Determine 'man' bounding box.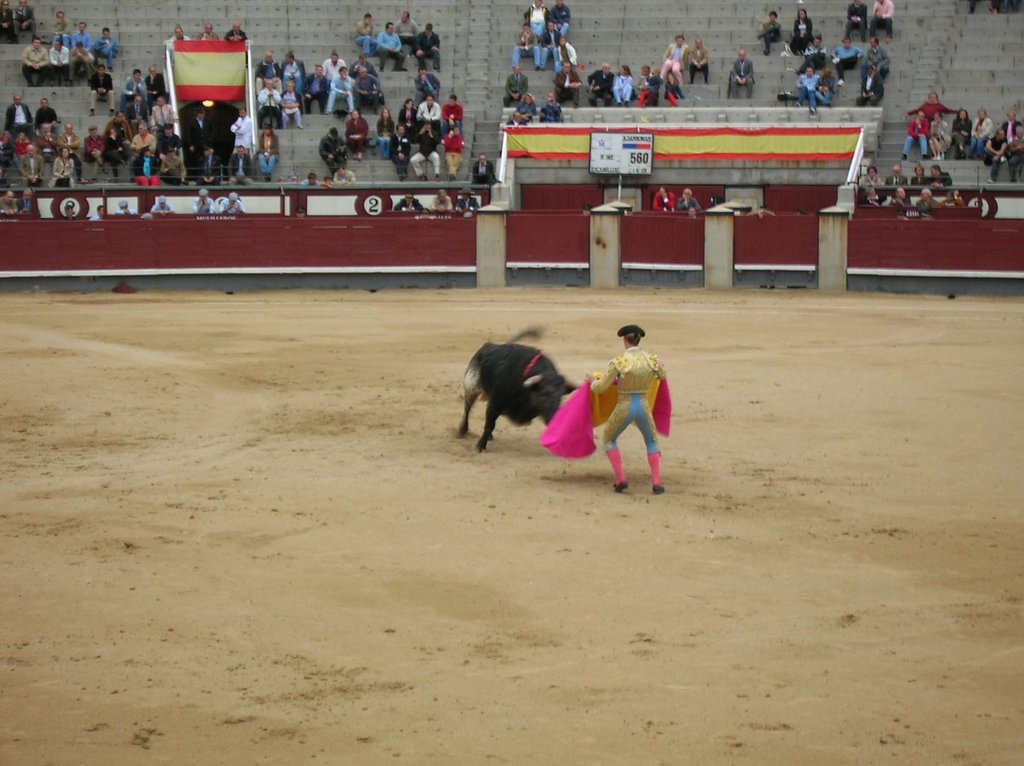
Determined: <region>392, 8, 420, 57</region>.
